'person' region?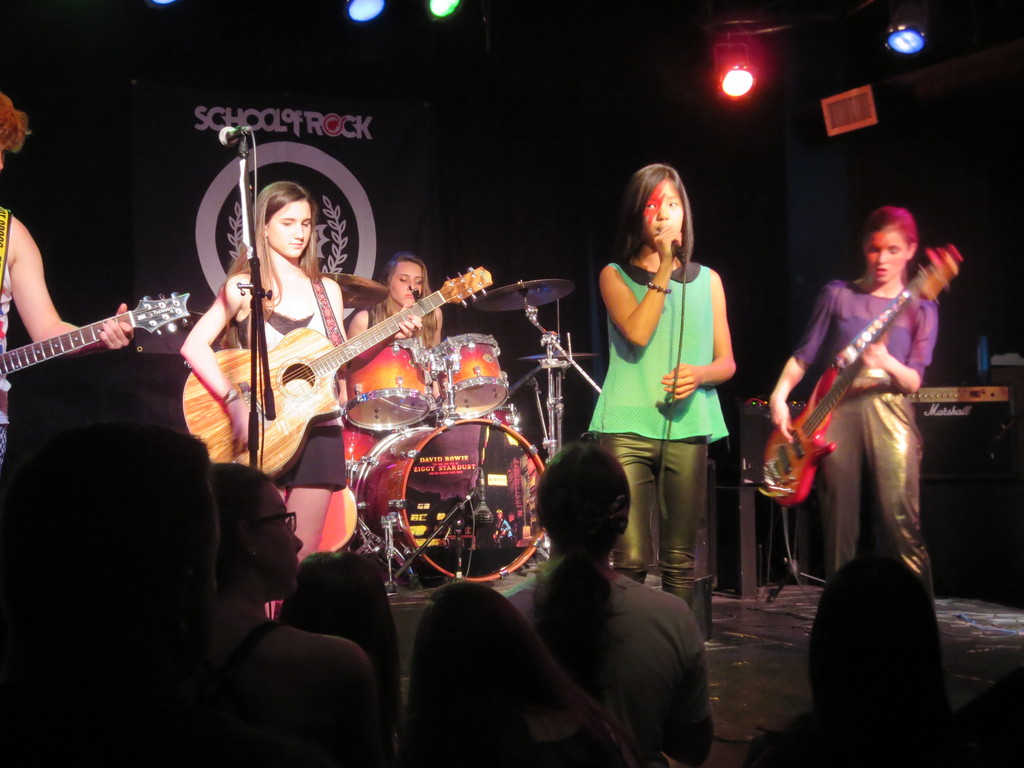
bbox=(282, 542, 411, 685)
